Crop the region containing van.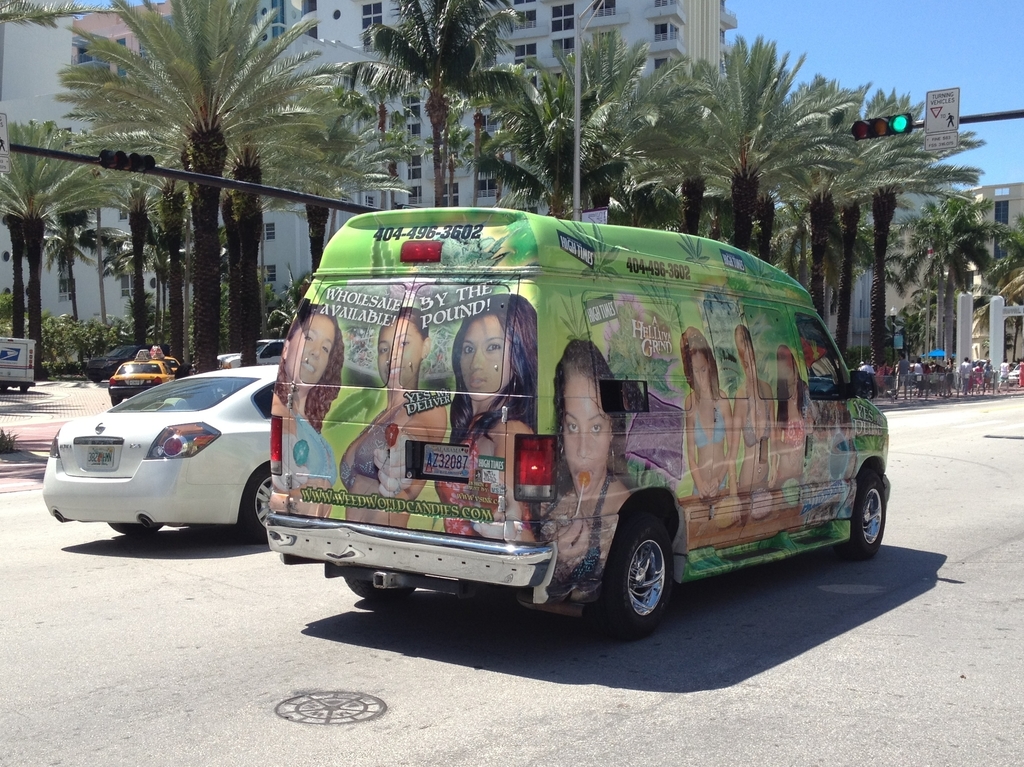
Crop region: (left=0, top=332, right=36, bottom=394).
